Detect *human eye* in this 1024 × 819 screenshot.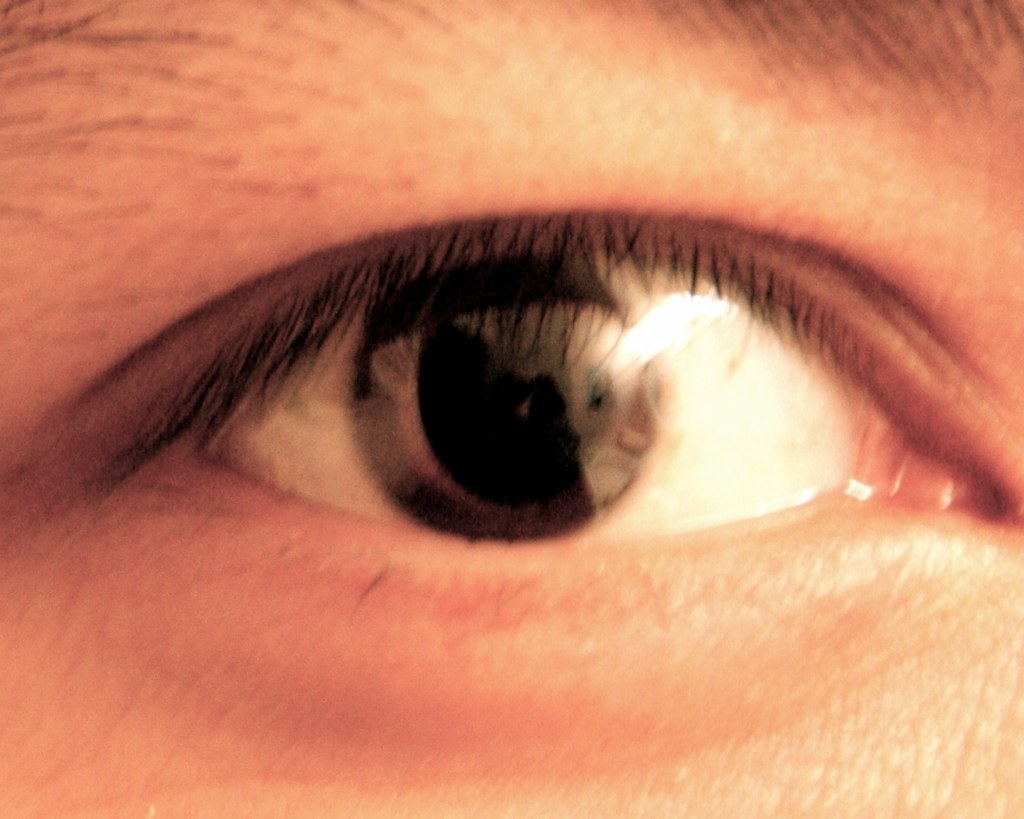
Detection: box=[0, 0, 1023, 818].
